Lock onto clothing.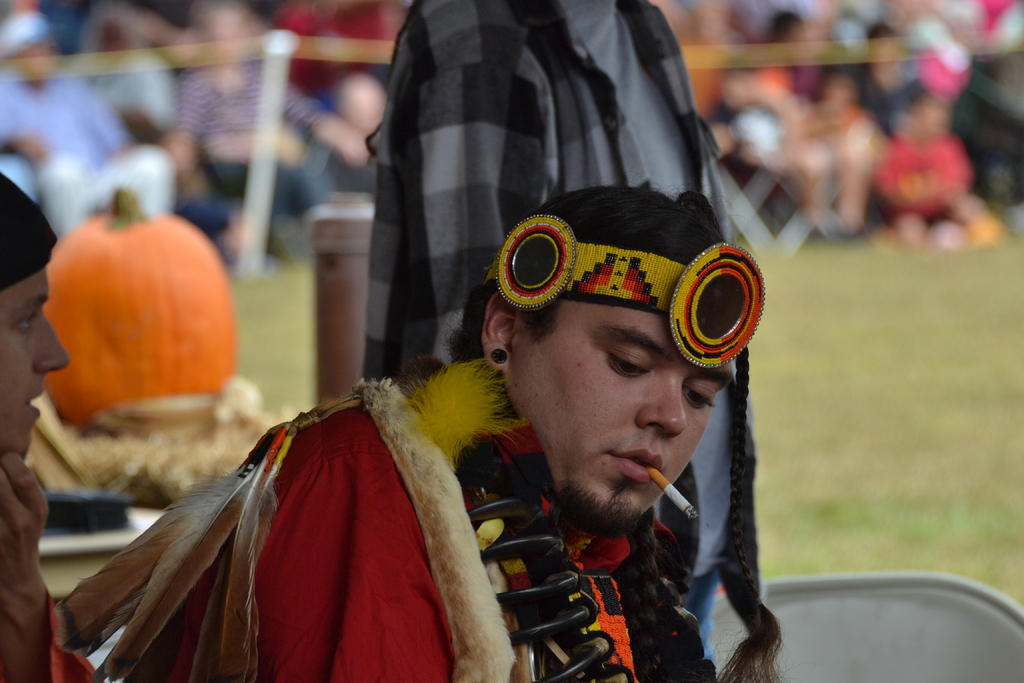
Locked: (x1=180, y1=41, x2=355, y2=213).
